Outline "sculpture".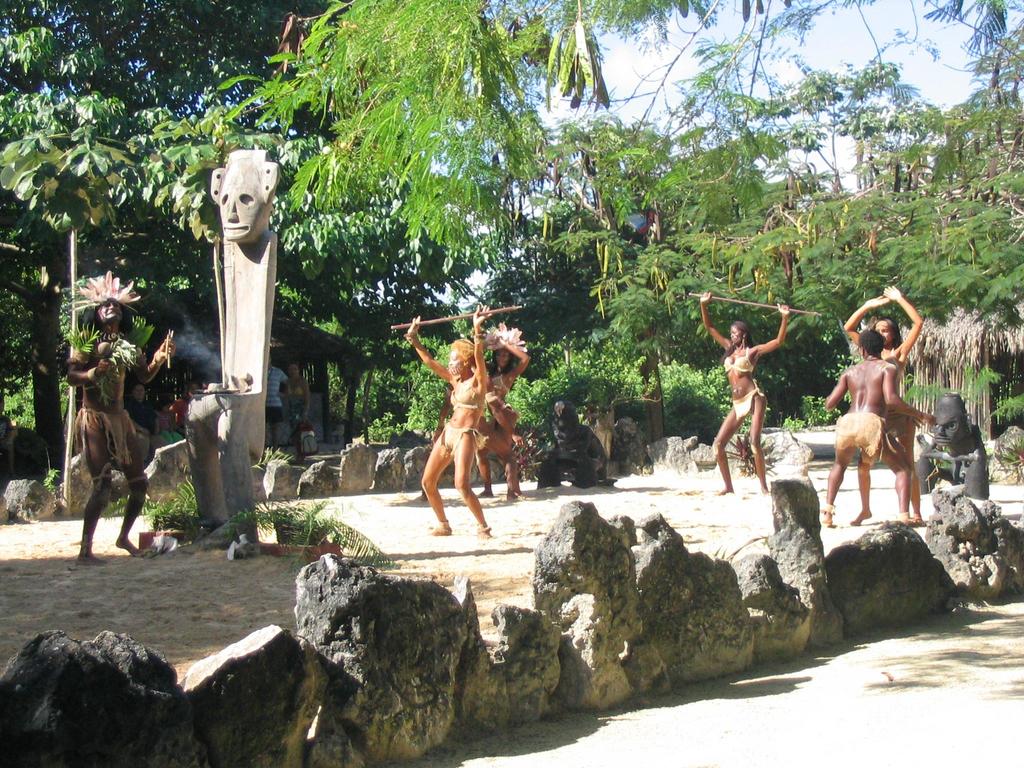
Outline: {"x1": 821, "y1": 315, "x2": 947, "y2": 531}.
